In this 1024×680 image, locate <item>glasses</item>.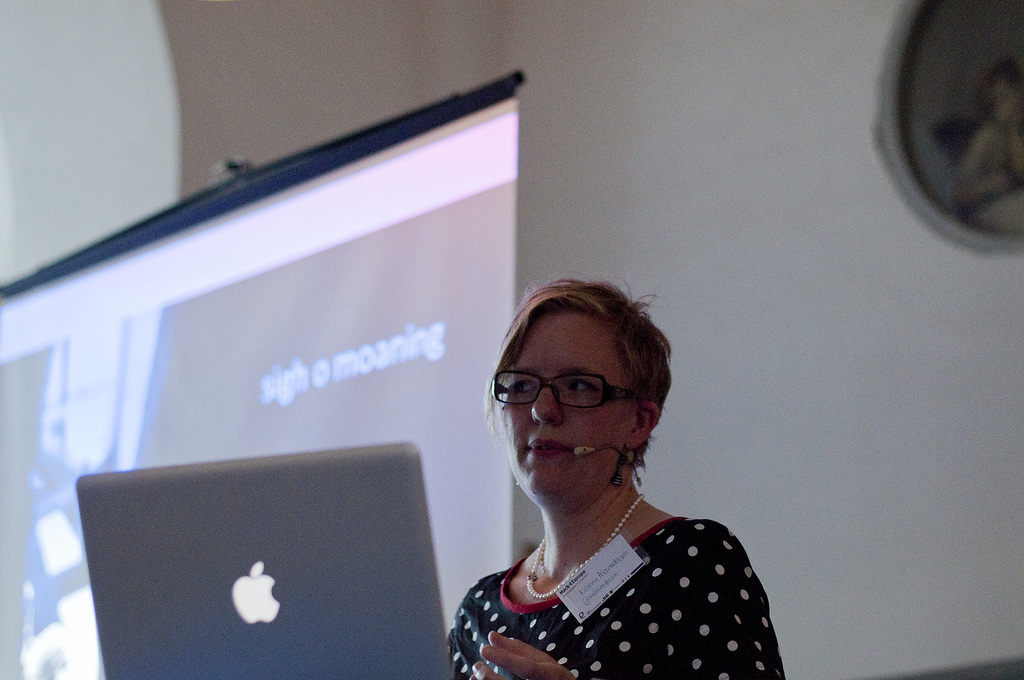
Bounding box: locate(483, 368, 649, 411).
